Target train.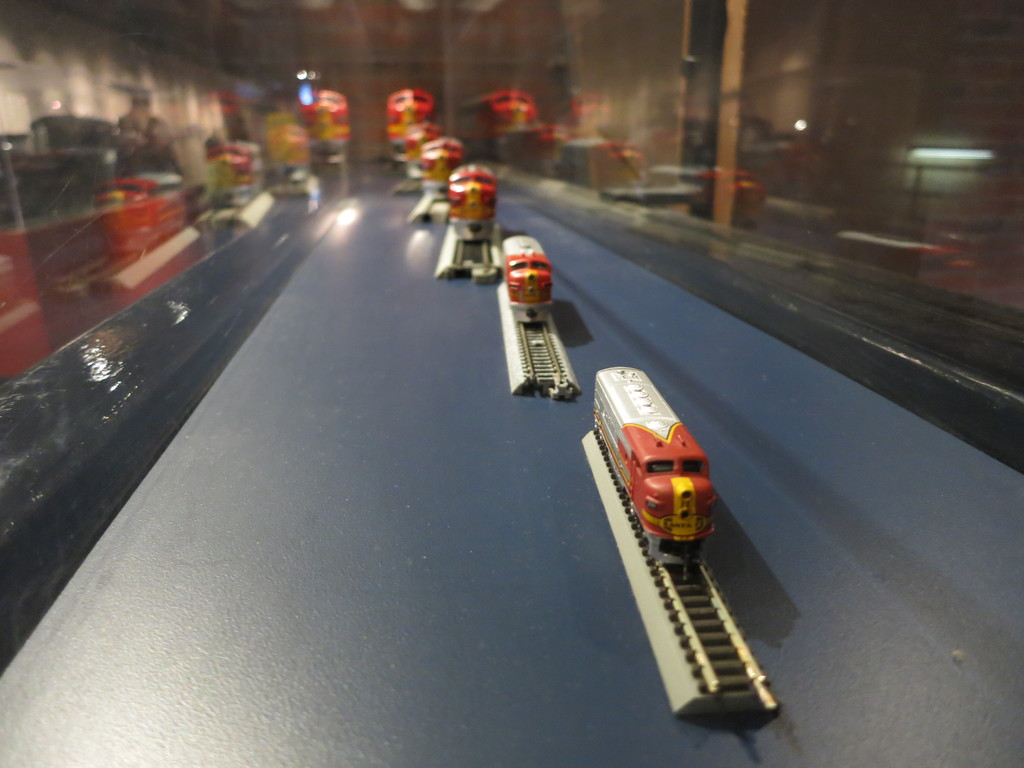
Target region: (x1=595, y1=367, x2=717, y2=570).
